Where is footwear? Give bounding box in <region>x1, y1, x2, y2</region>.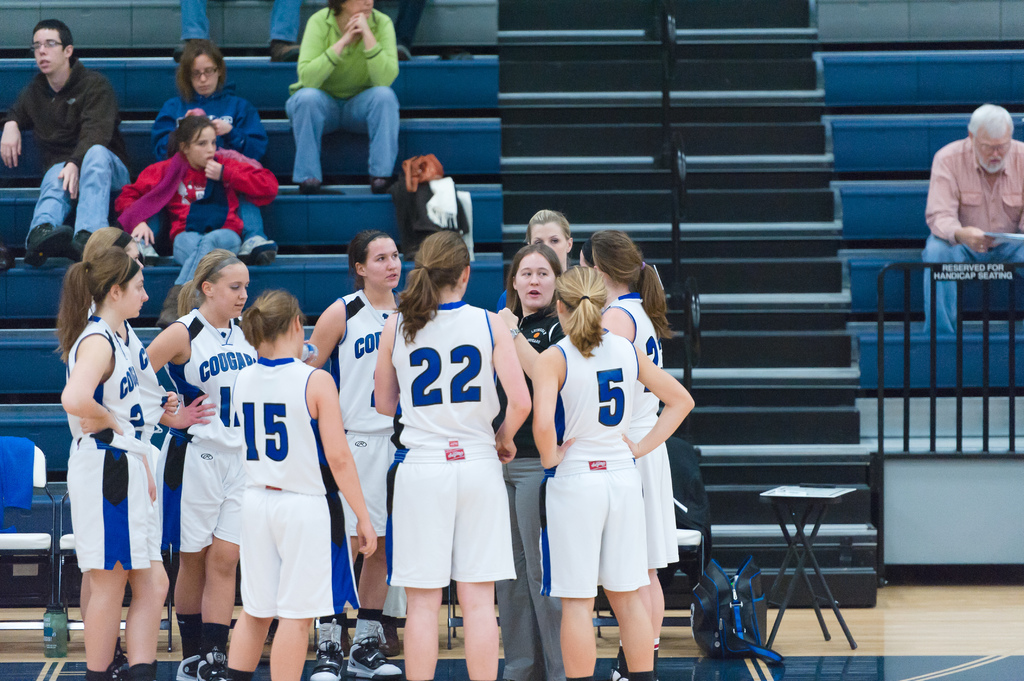
<region>79, 652, 124, 680</region>.
